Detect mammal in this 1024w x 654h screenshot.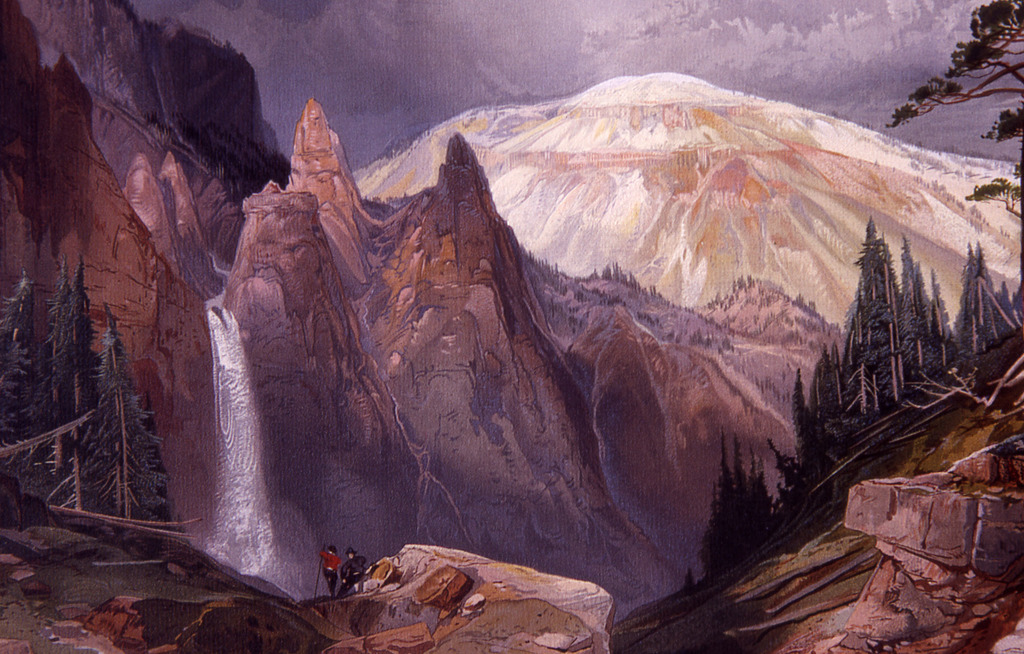
Detection: (321,545,343,591).
